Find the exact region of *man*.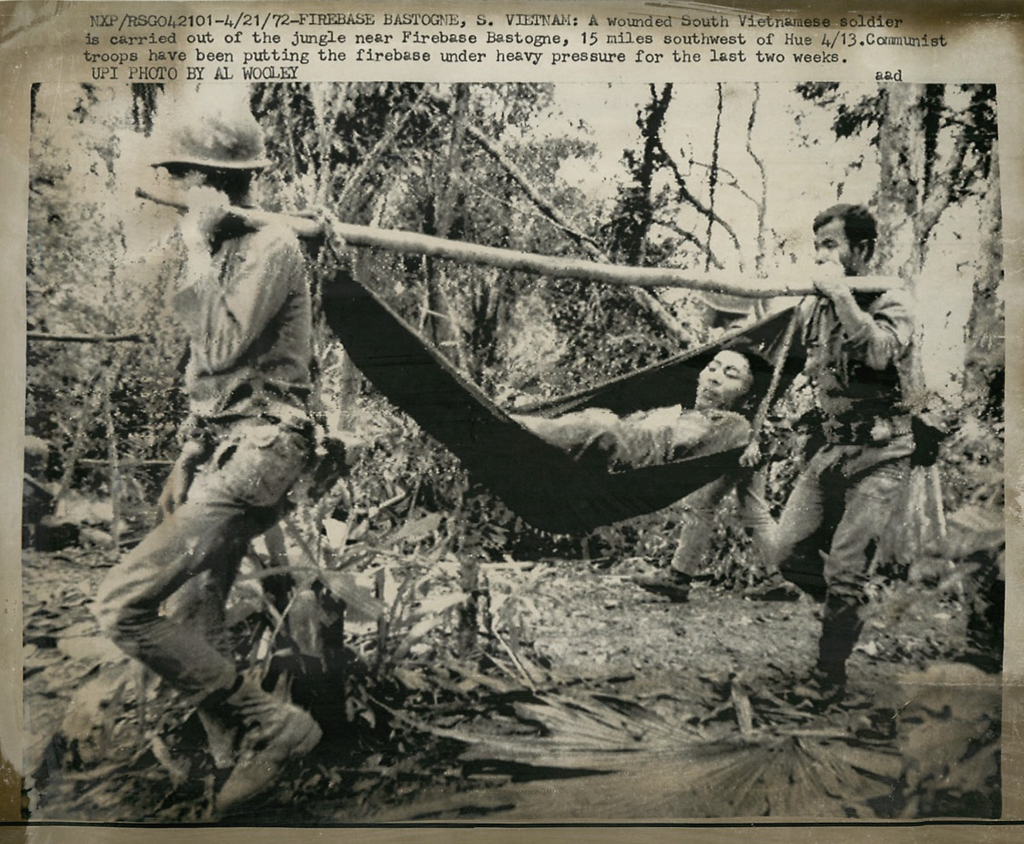
Exact region: x1=102, y1=92, x2=381, y2=808.
